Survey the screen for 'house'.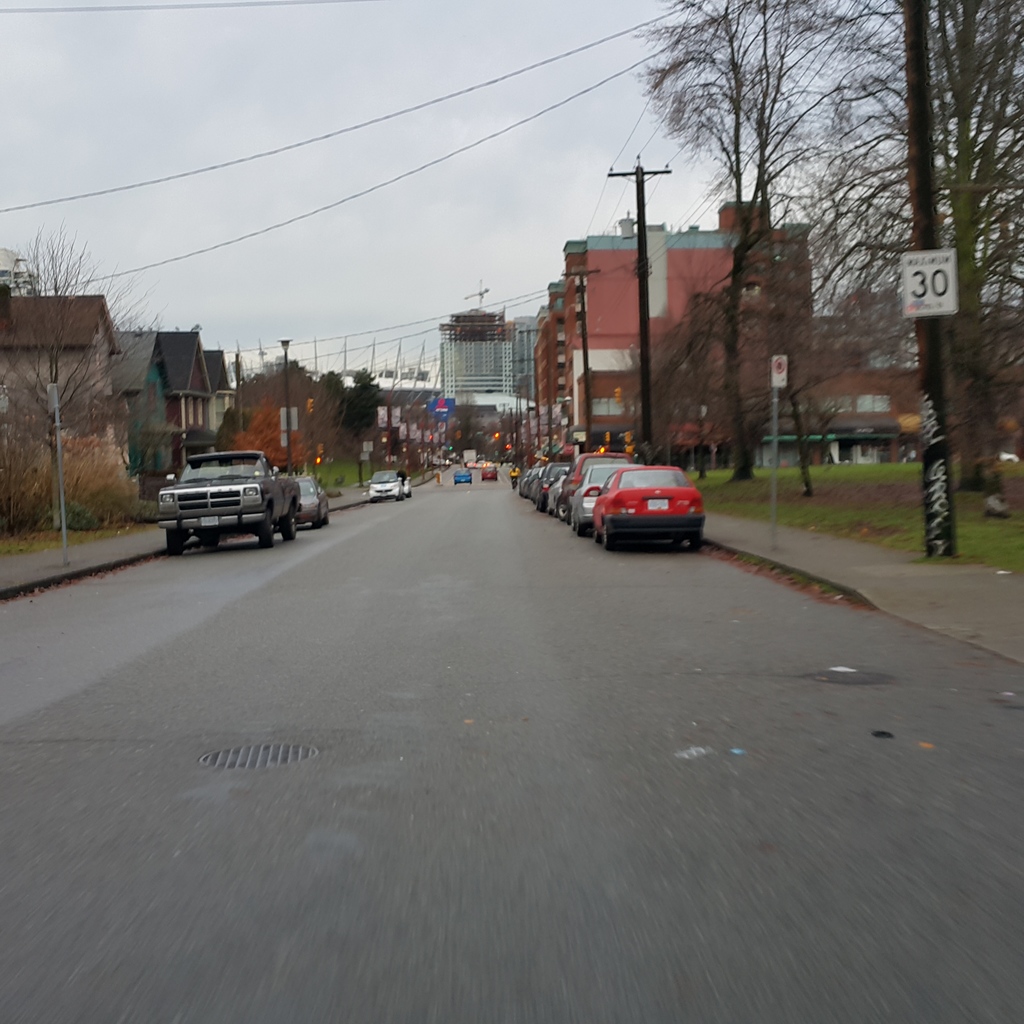
Survey found: l=441, t=300, r=520, b=412.
